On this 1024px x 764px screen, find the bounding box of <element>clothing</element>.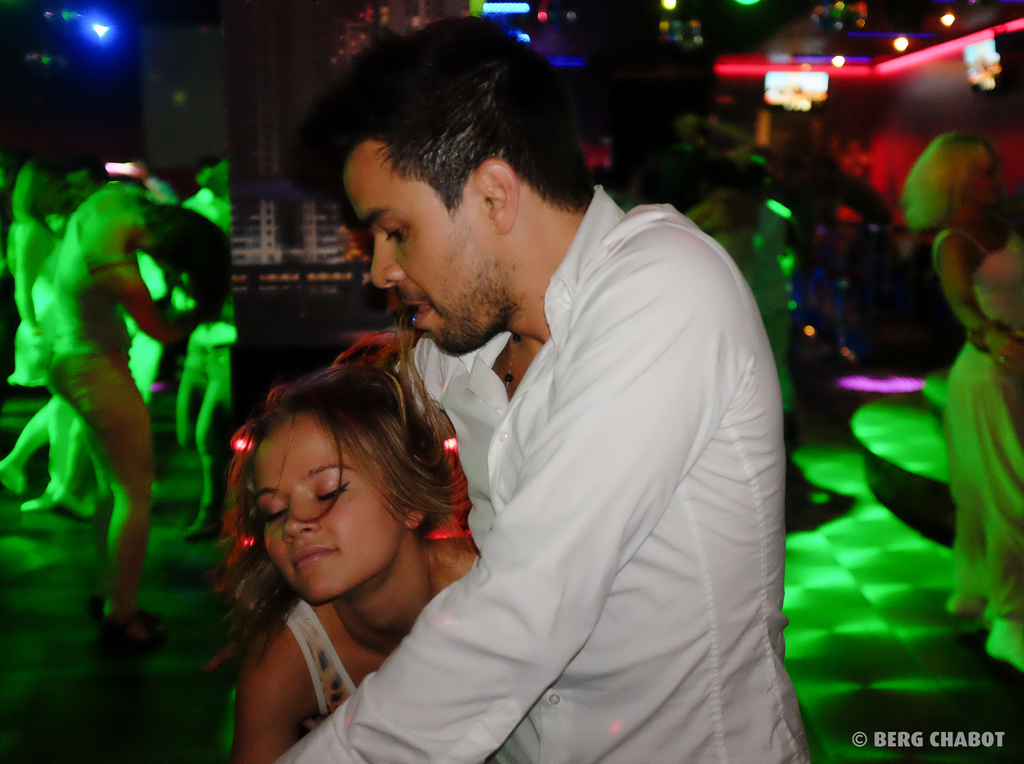
Bounding box: x1=911, y1=227, x2=968, y2=361.
